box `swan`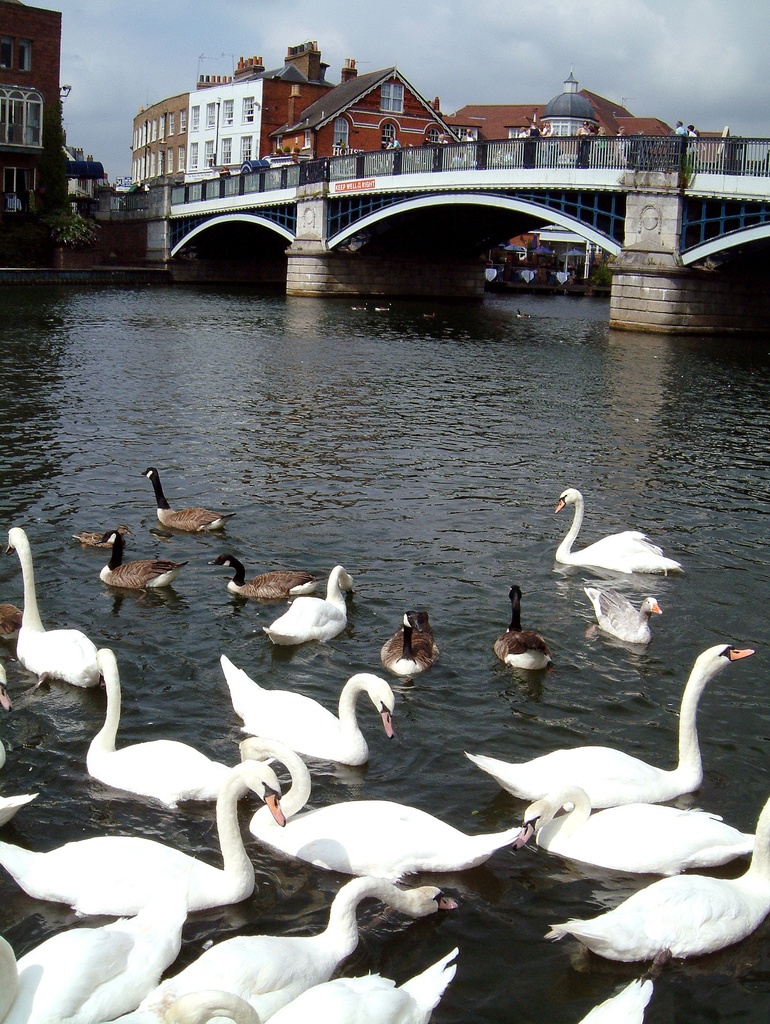
4/520/99/691
